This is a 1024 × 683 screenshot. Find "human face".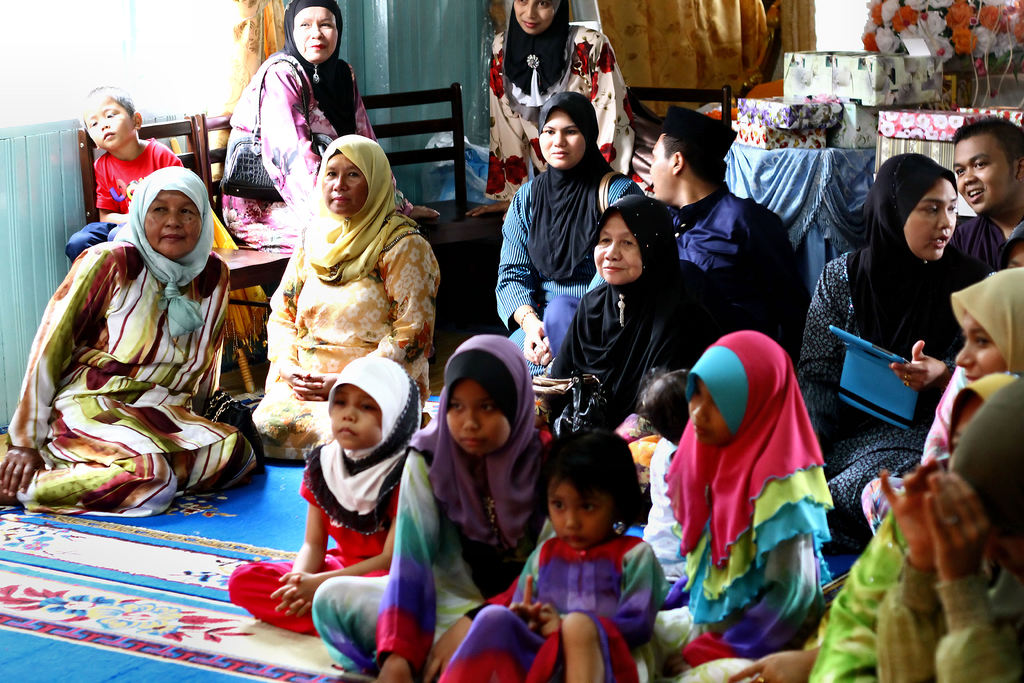
Bounding box: box=[322, 154, 368, 217].
